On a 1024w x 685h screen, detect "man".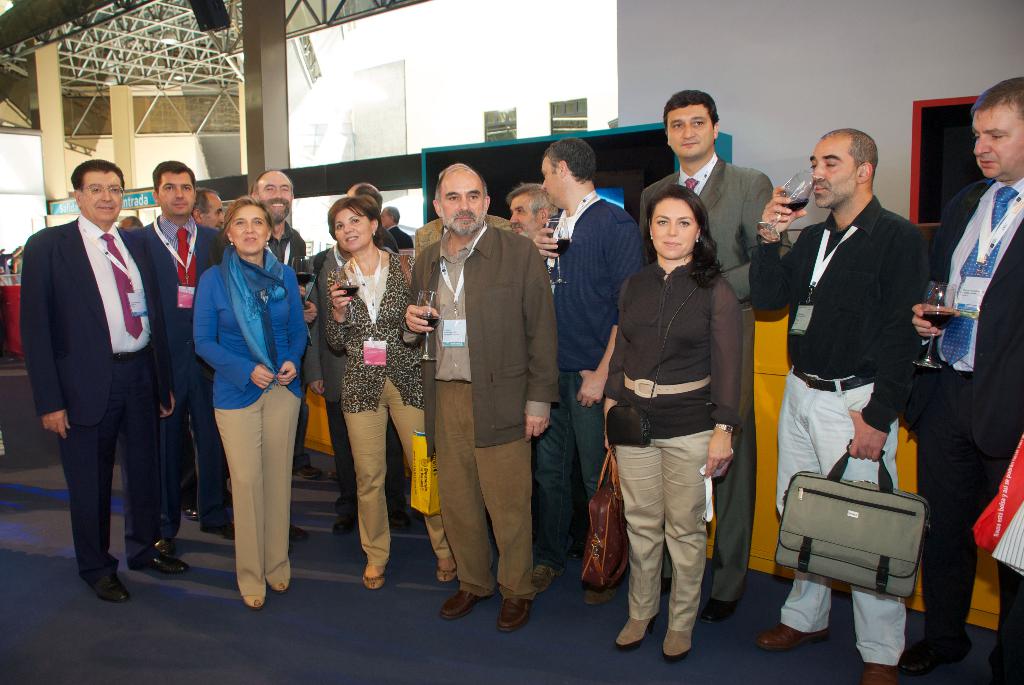
{"x1": 898, "y1": 75, "x2": 1023, "y2": 684}.
